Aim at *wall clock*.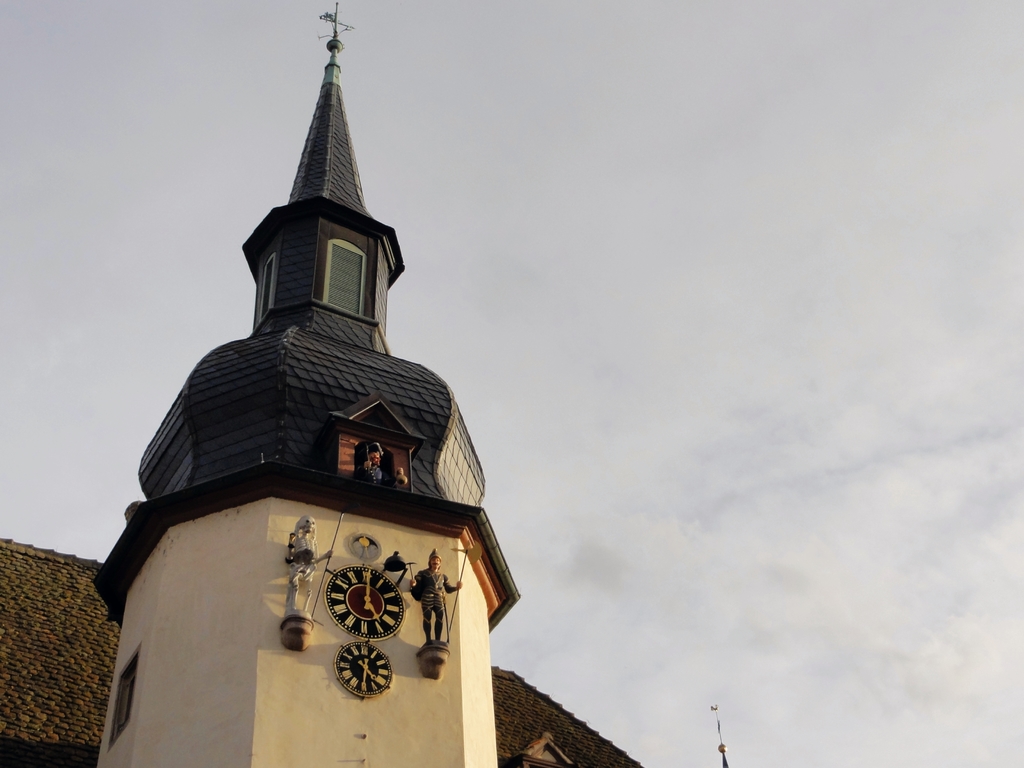
Aimed at pyautogui.locateOnScreen(324, 563, 403, 643).
